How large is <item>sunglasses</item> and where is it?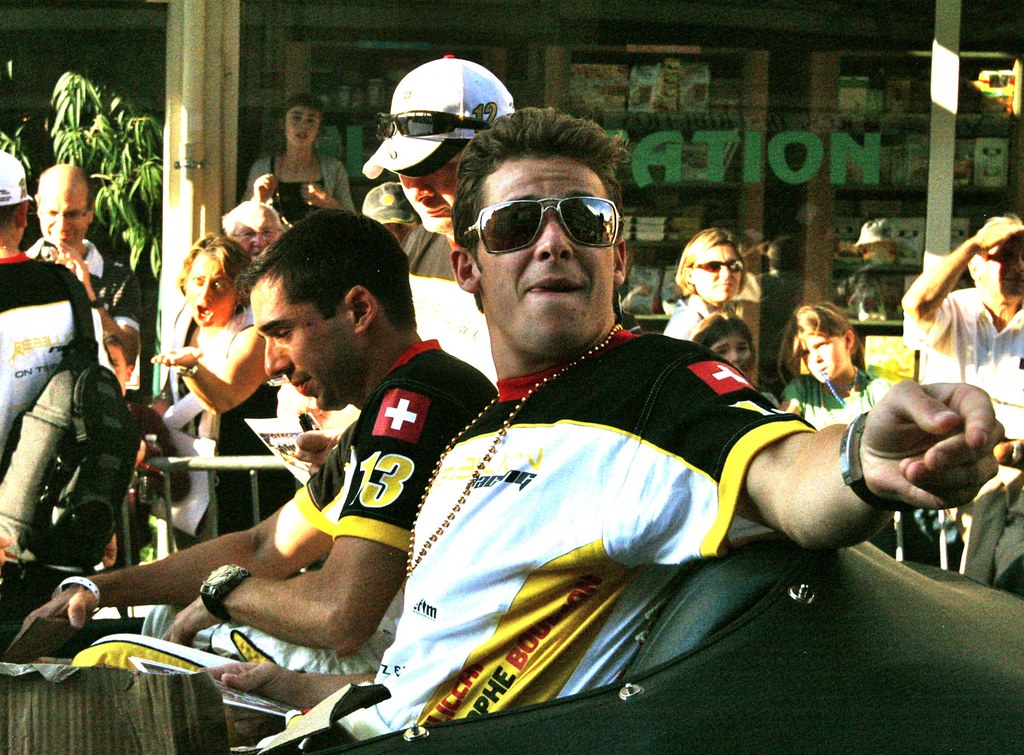
Bounding box: crop(465, 174, 629, 257).
